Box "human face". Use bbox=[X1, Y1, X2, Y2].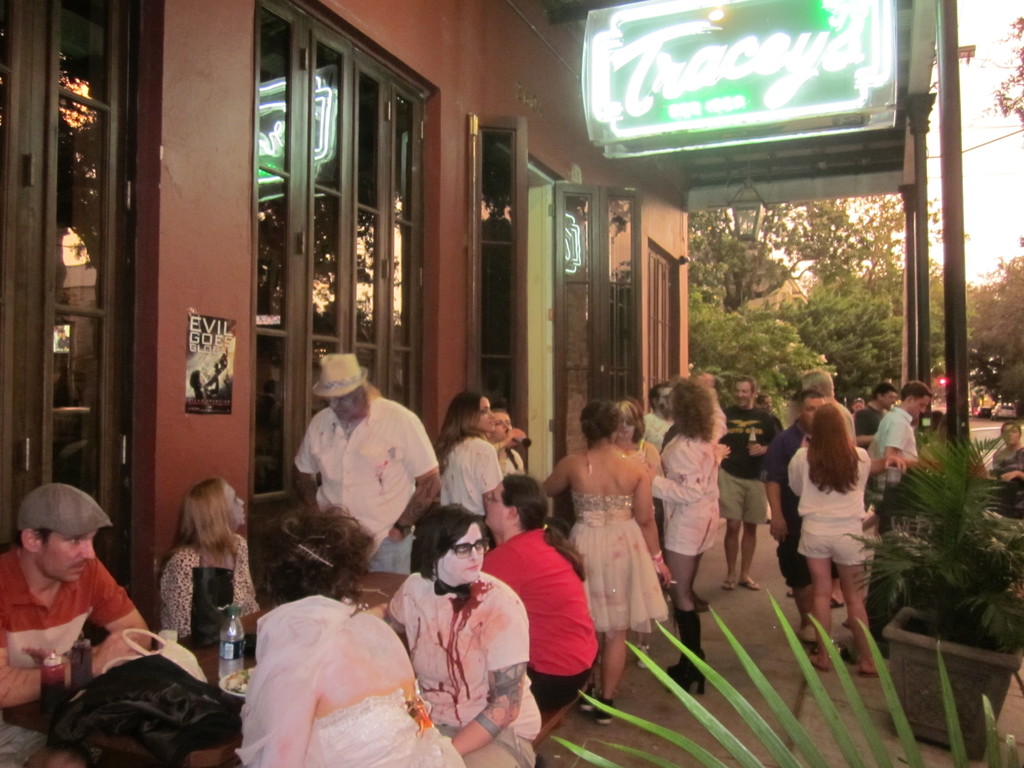
bbox=[37, 528, 97, 579].
